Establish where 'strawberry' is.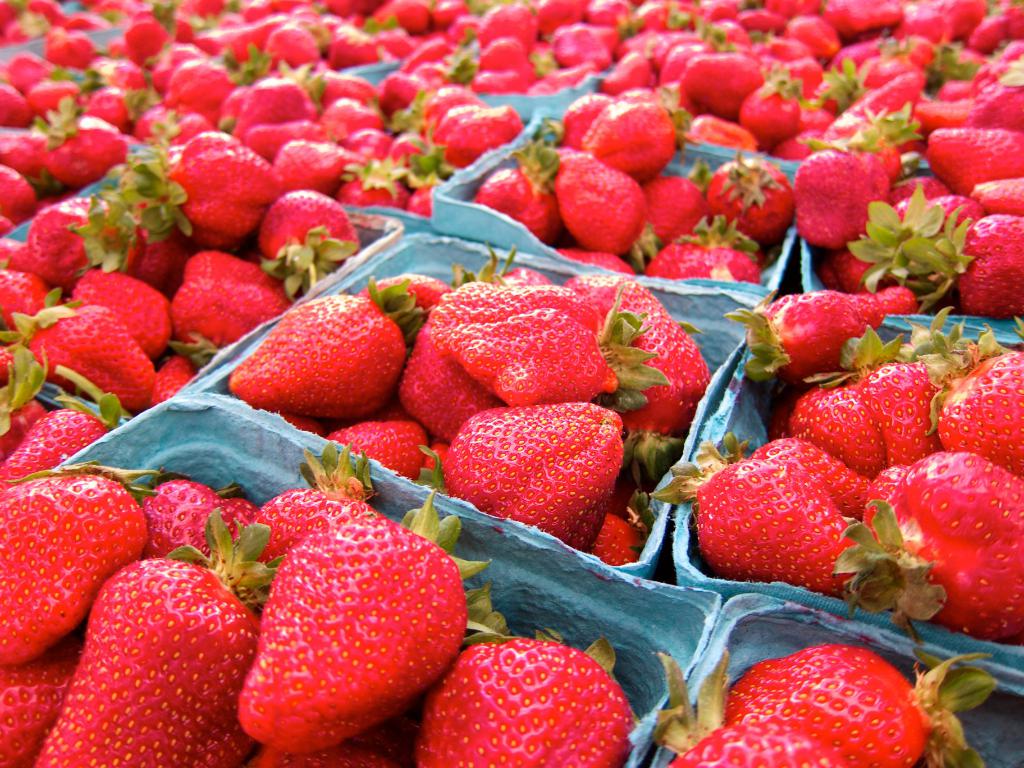
Established at 646, 656, 877, 767.
